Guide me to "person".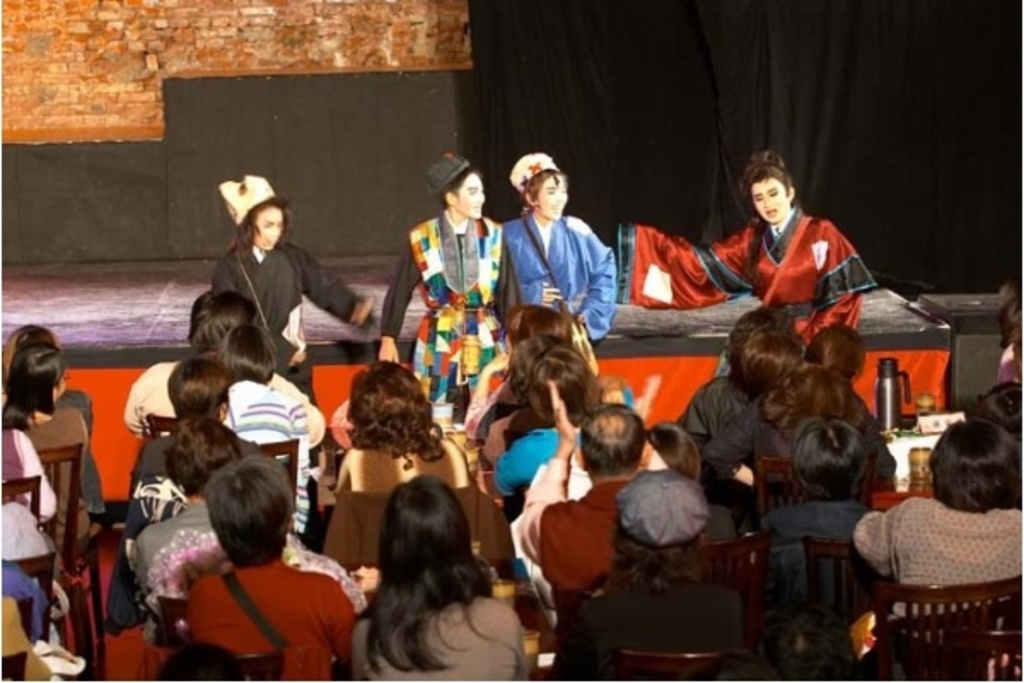
Guidance: x1=497, y1=149, x2=631, y2=369.
